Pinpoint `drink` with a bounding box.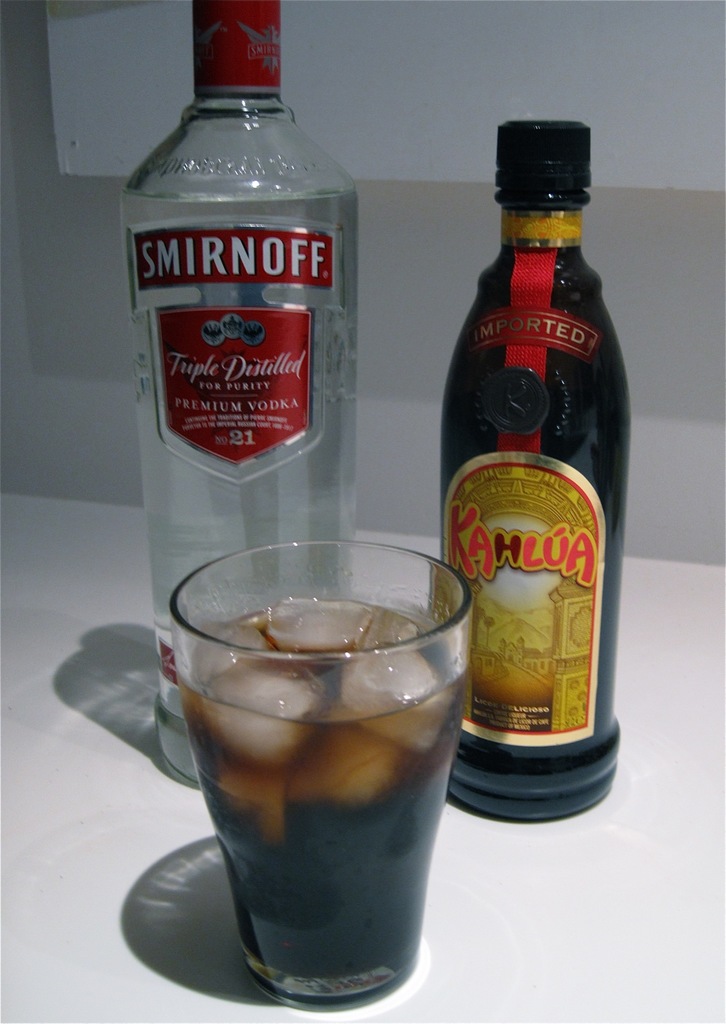
179/598/474/1004.
